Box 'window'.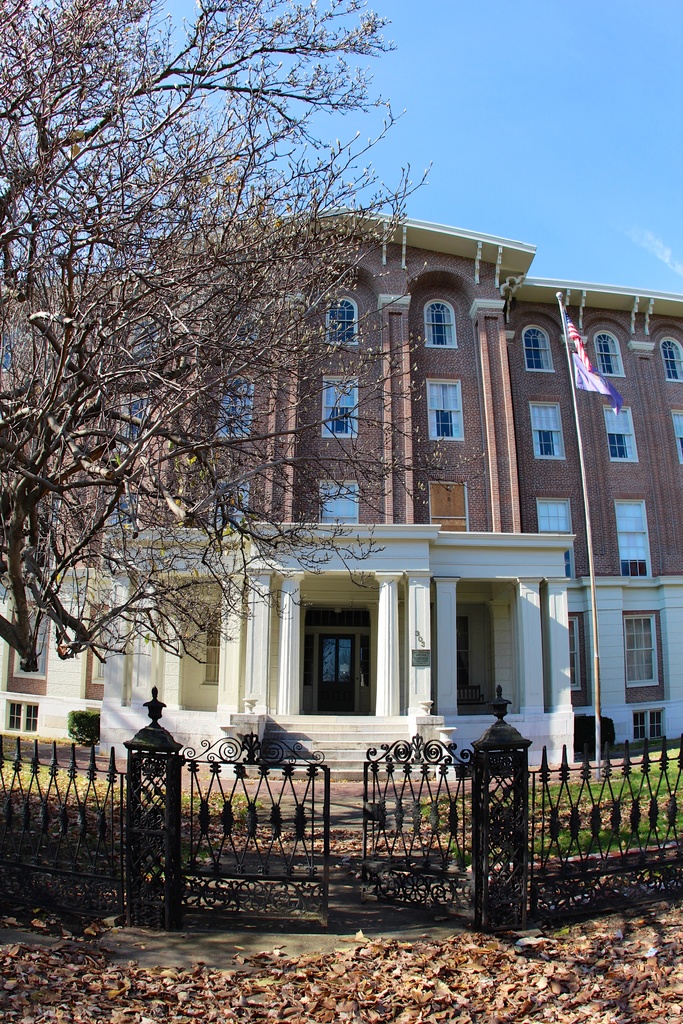
<bbox>324, 470, 359, 526</bbox>.
